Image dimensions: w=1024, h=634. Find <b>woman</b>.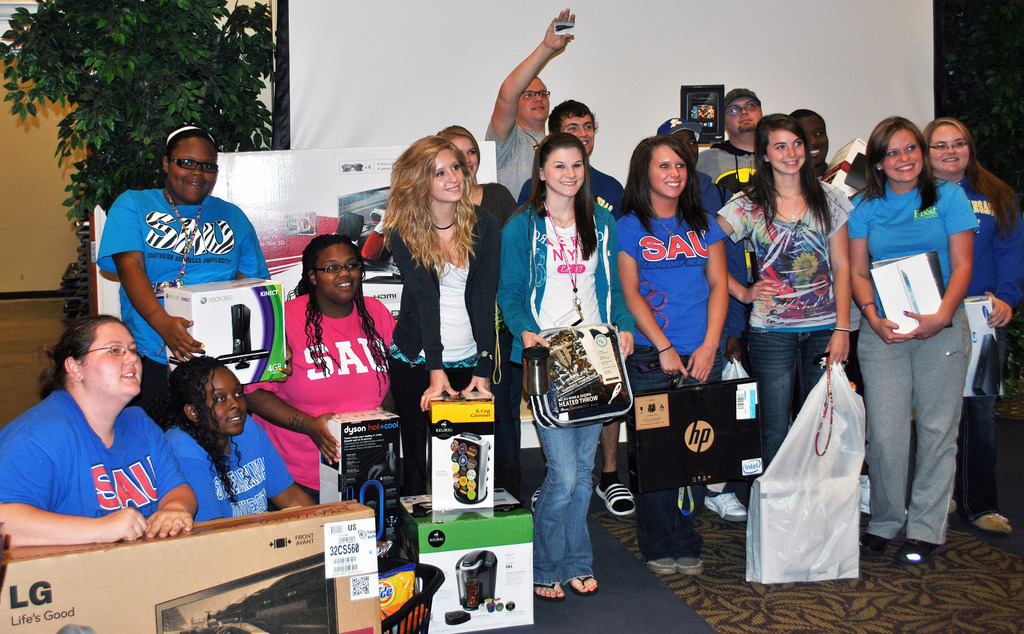
bbox(430, 125, 525, 230).
